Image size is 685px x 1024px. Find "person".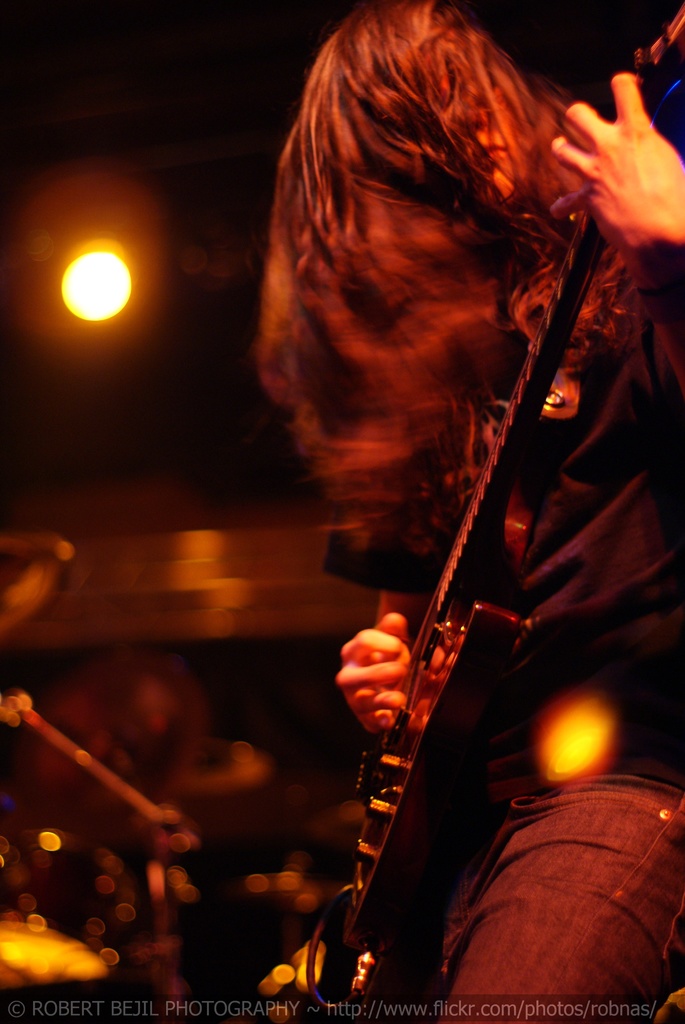
x1=181, y1=7, x2=655, y2=973.
